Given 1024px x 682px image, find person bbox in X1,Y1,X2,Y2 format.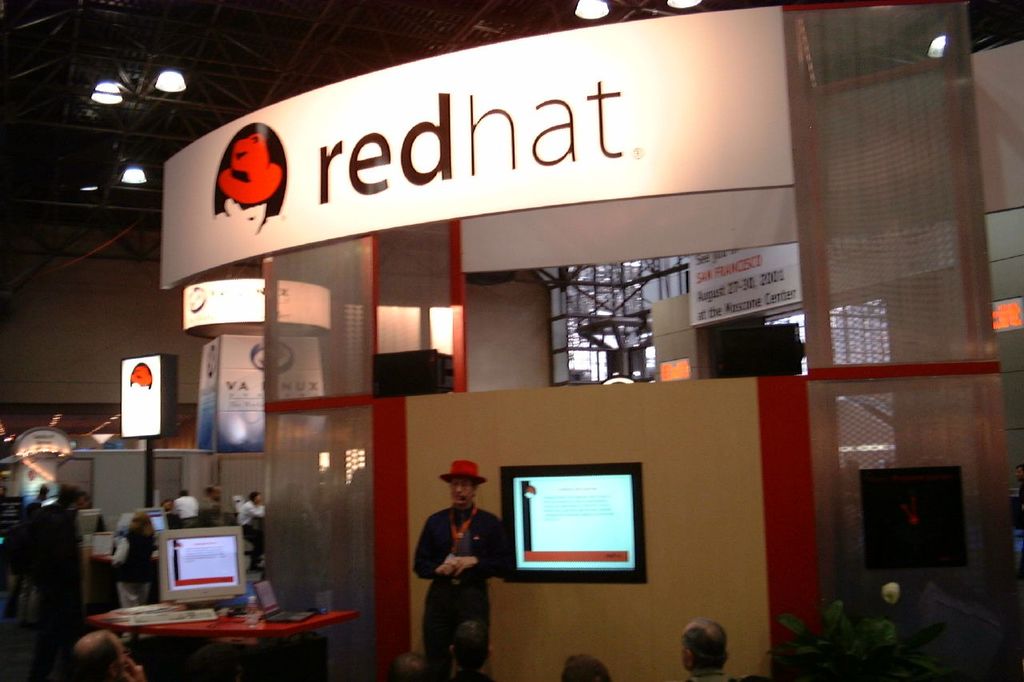
425,459,499,678.
